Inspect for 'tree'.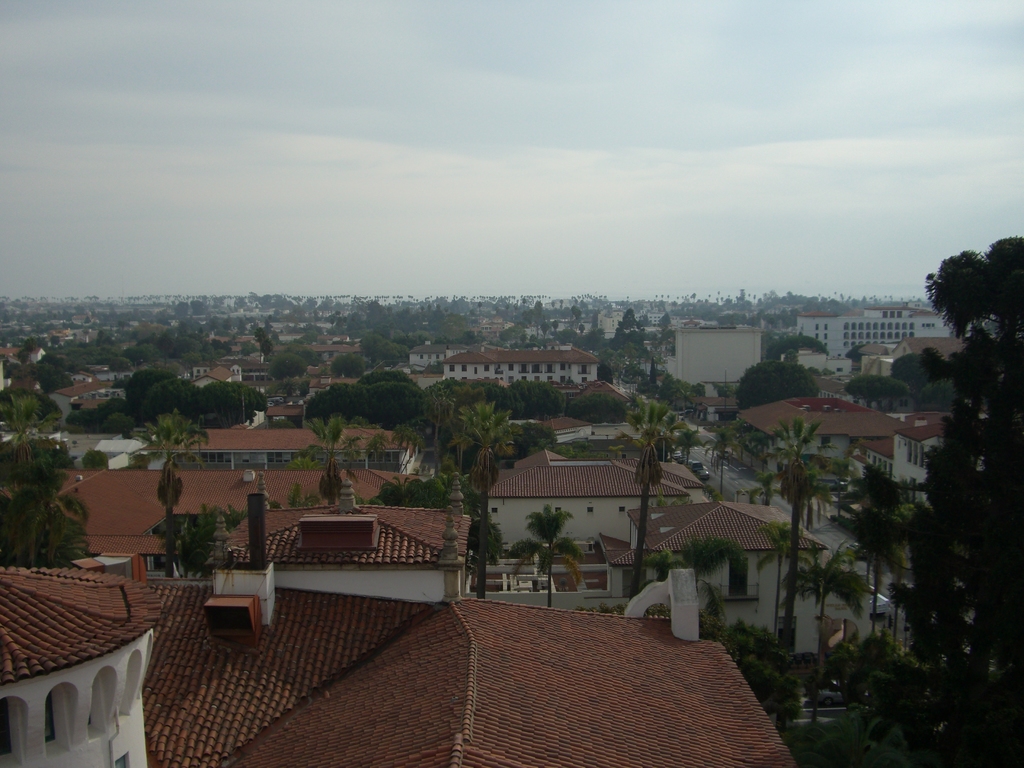
Inspection: bbox(448, 401, 516, 596).
